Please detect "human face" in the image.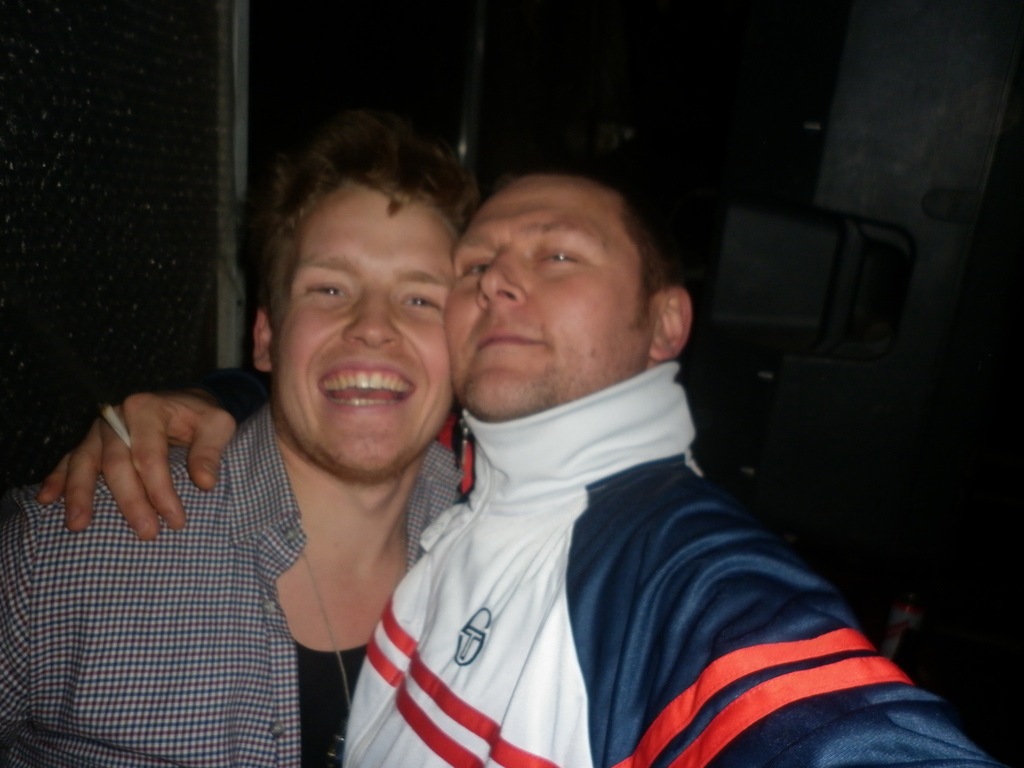
<region>280, 185, 455, 467</region>.
